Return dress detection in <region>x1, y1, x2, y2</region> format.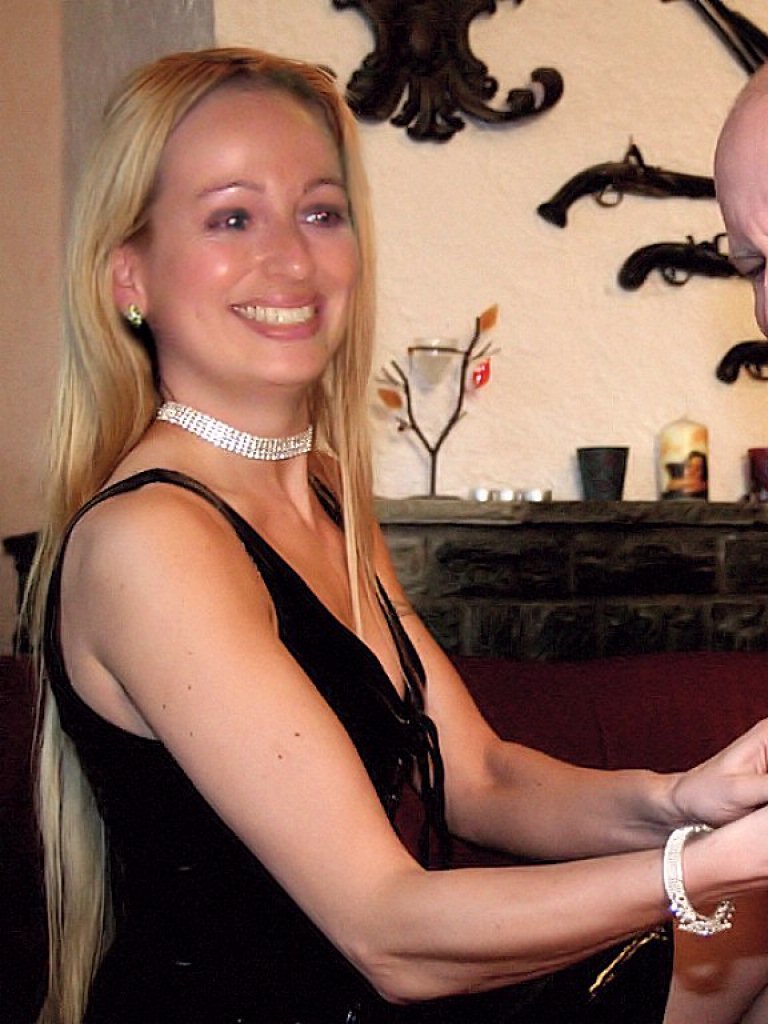
<region>44, 471, 445, 1023</region>.
